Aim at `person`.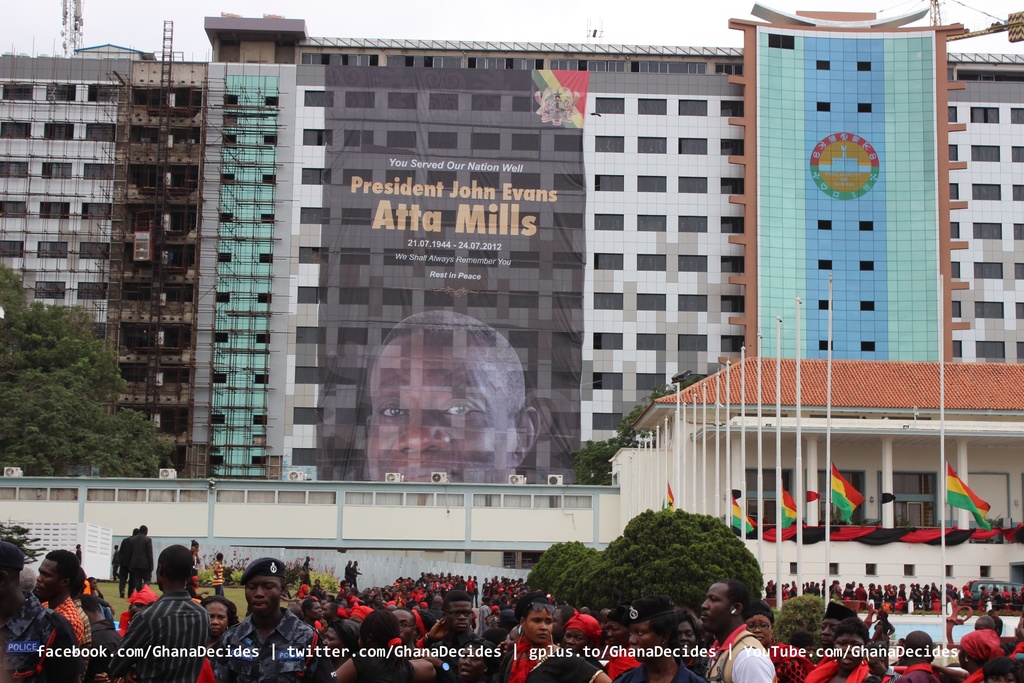
Aimed at x1=351 y1=605 x2=373 y2=620.
